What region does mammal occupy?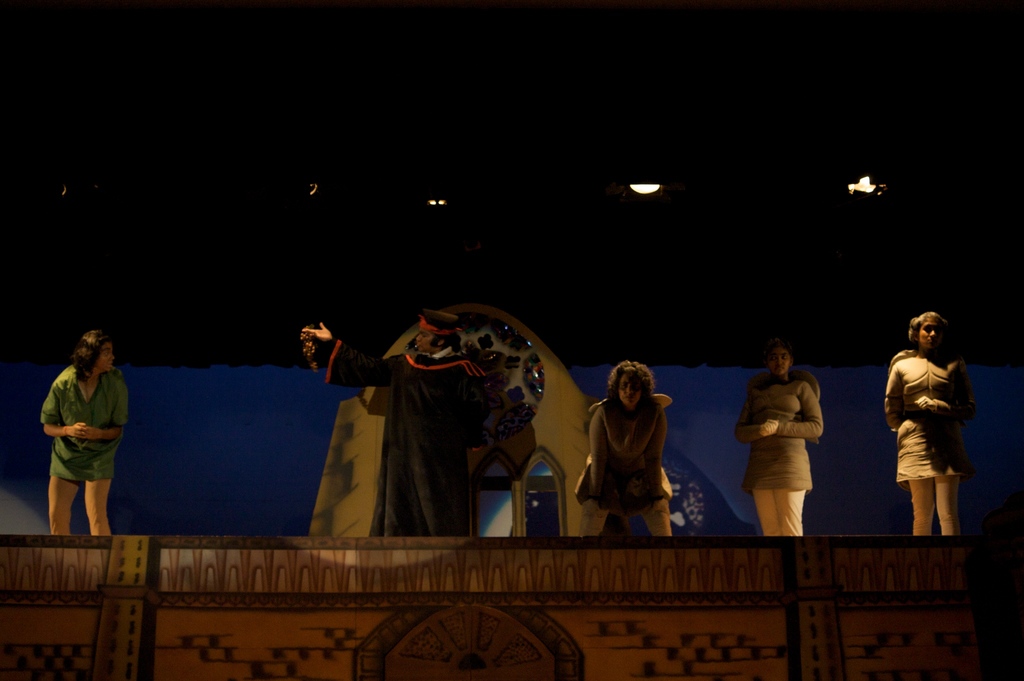
306, 308, 496, 543.
